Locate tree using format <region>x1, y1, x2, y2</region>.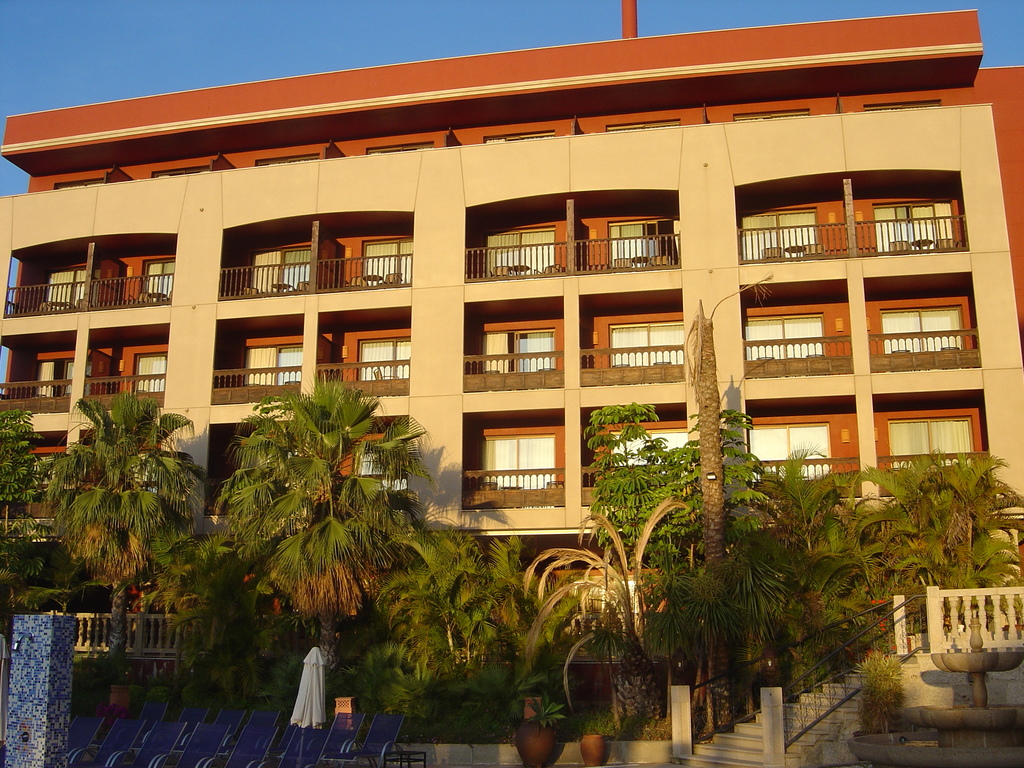
<region>0, 400, 35, 631</region>.
